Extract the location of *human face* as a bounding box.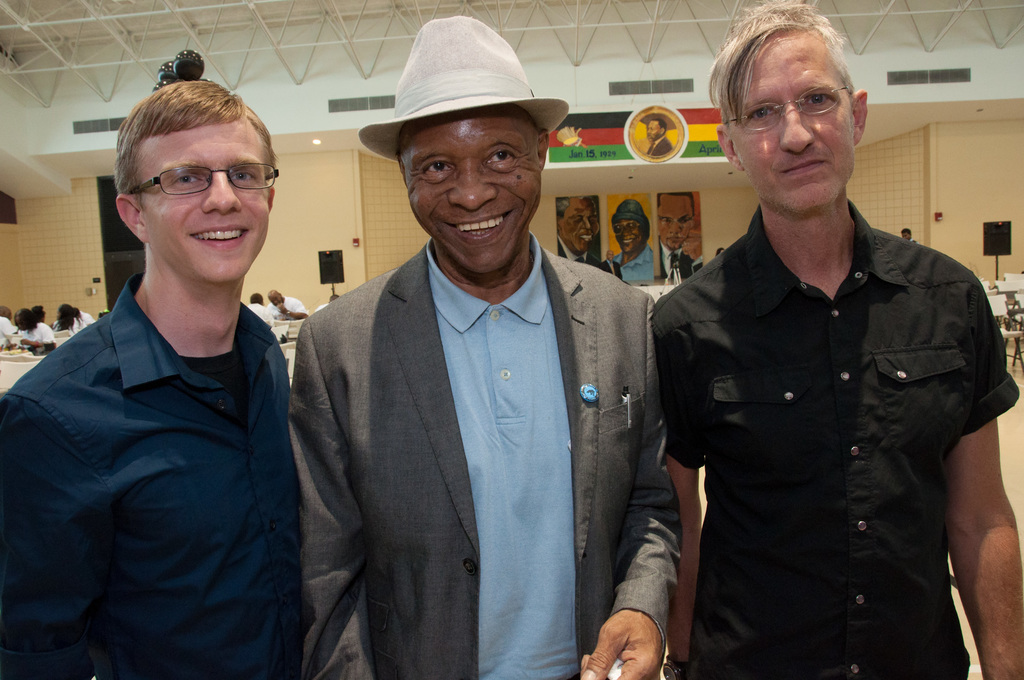
locate(646, 120, 658, 138).
